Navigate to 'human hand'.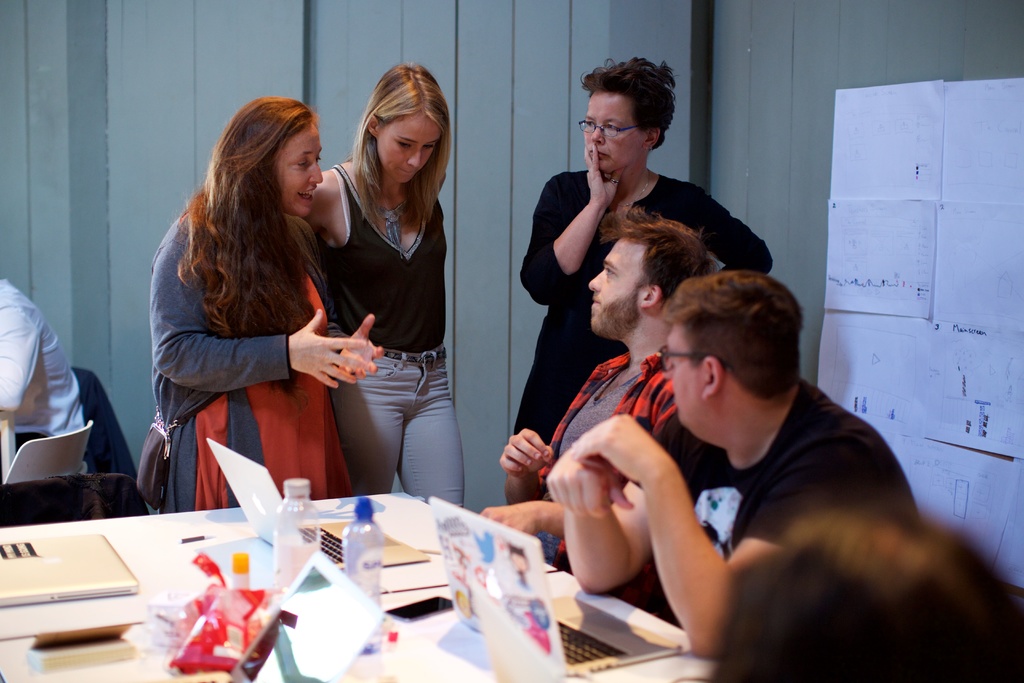
Navigation target: region(565, 409, 670, 481).
